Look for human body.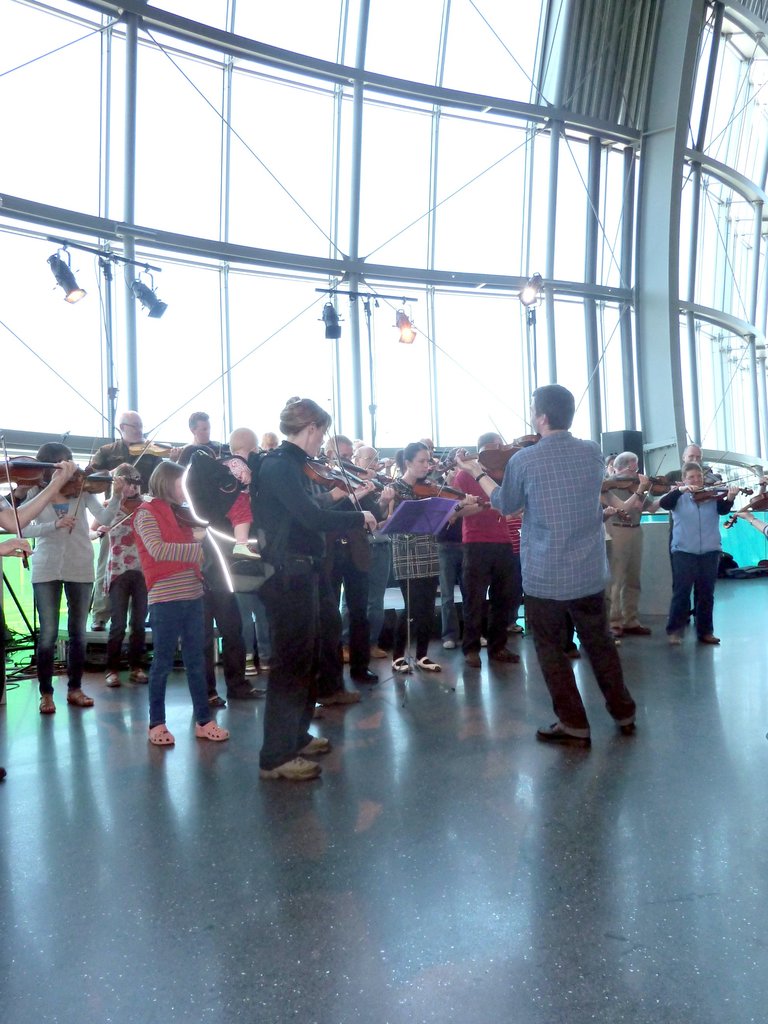
Found: 0 442 100 722.
